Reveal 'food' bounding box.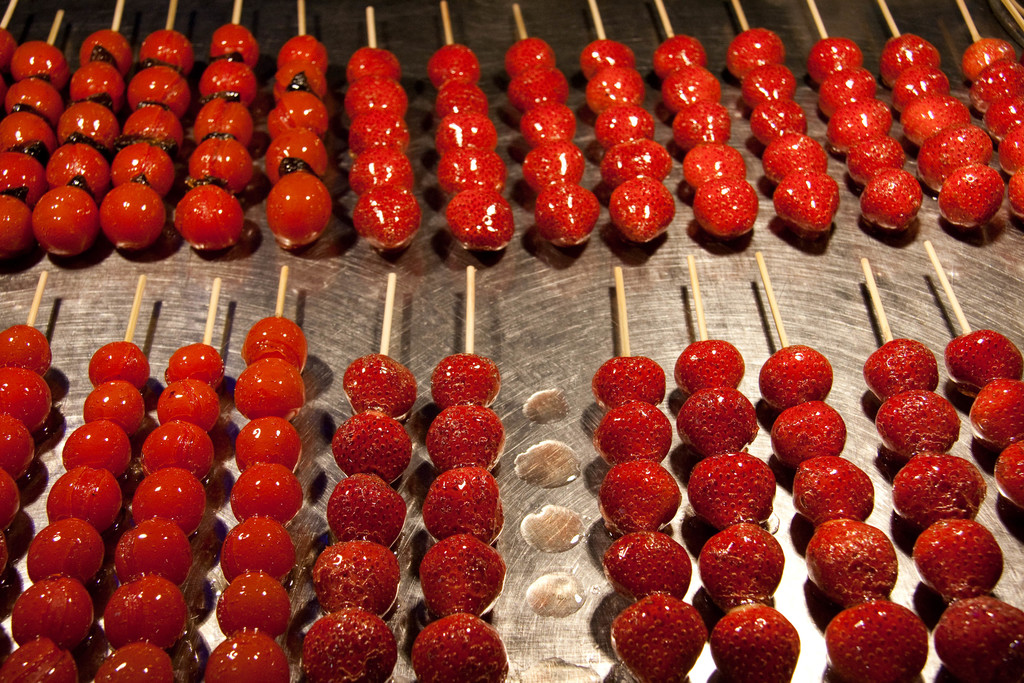
Revealed: x1=31, y1=183, x2=101, y2=261.
